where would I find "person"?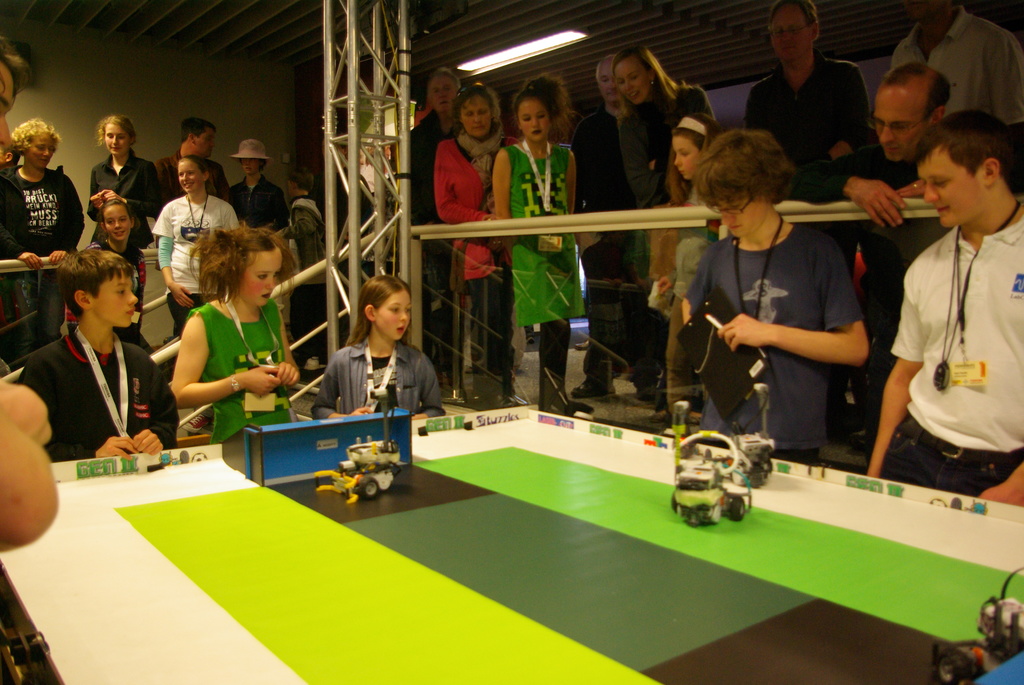
At box=[30, 226, 152, 482].
